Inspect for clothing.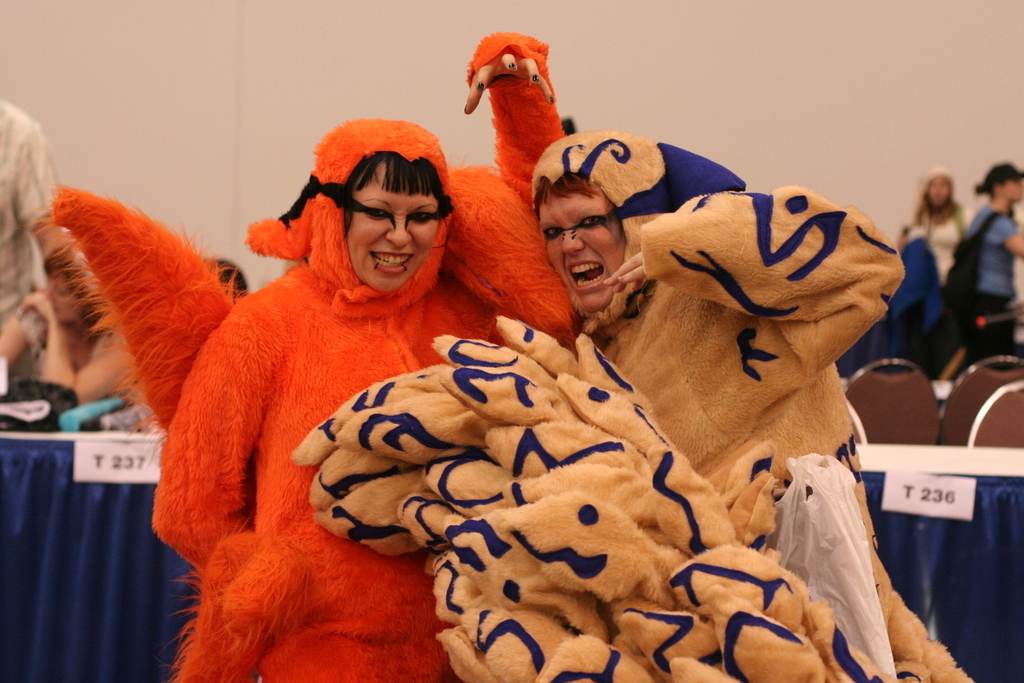
Inspection: x1=968 y1=205 x2=1018 y2=364.
